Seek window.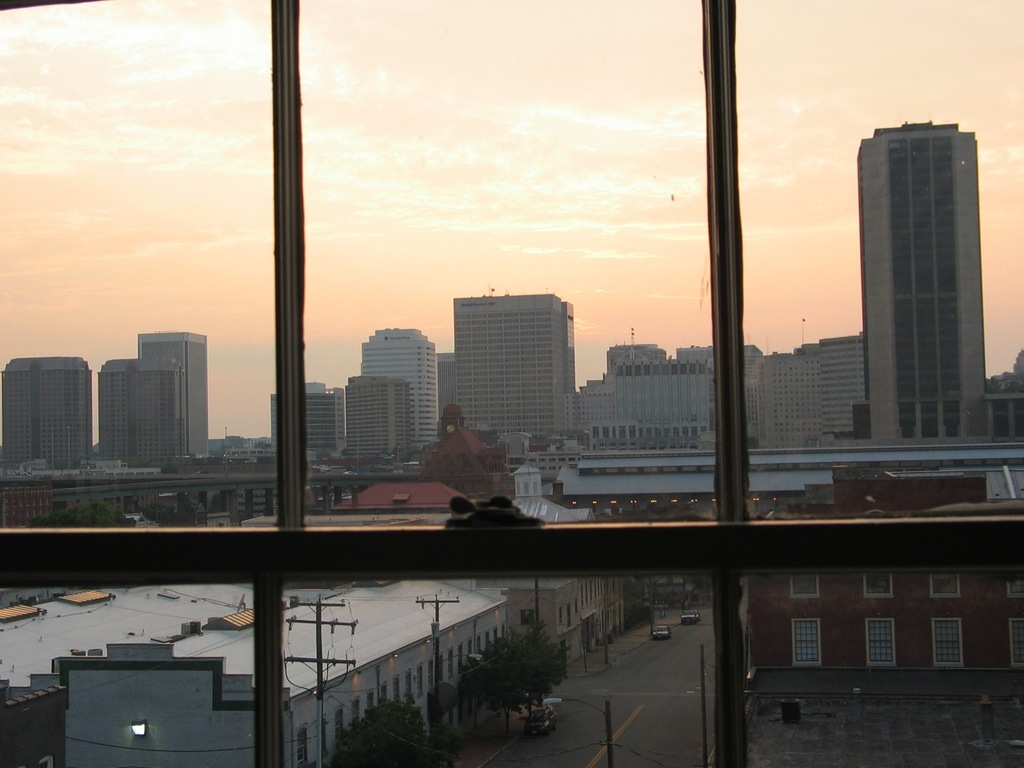
<bbox>1006, 618, 1023, 666</bbox>.
